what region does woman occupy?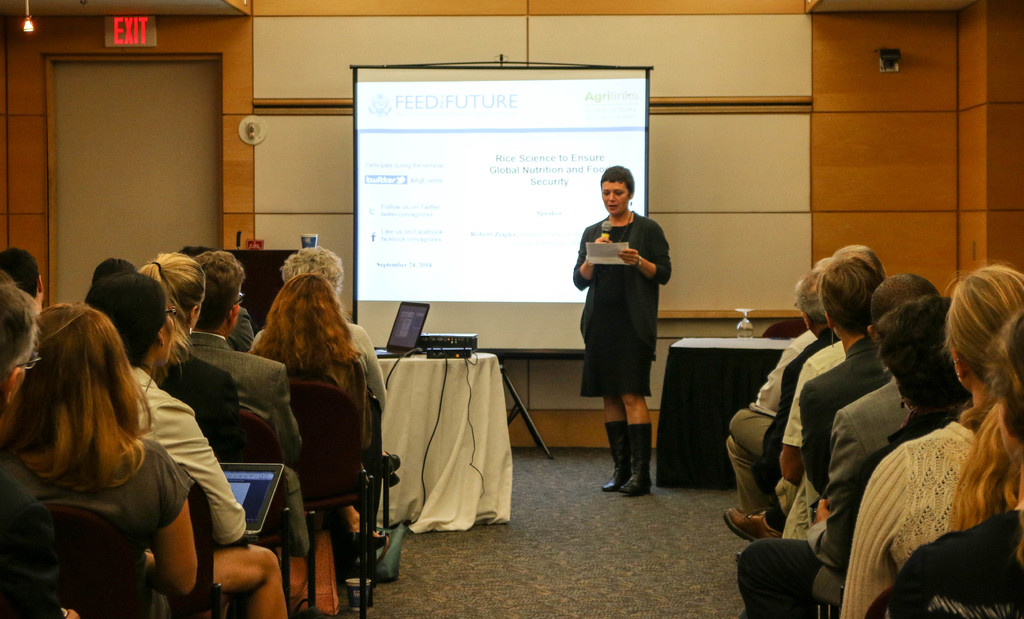
x1=237, y1=271, x2=397, y2=556.
